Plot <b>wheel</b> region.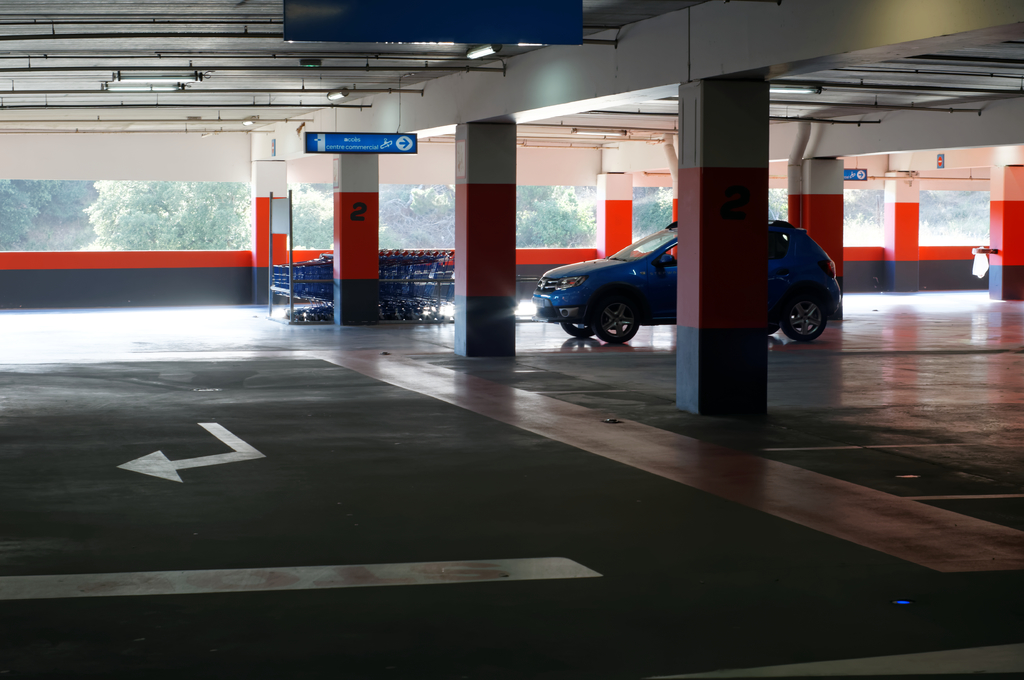
Plotted at box(589, 292, 639, 346).
